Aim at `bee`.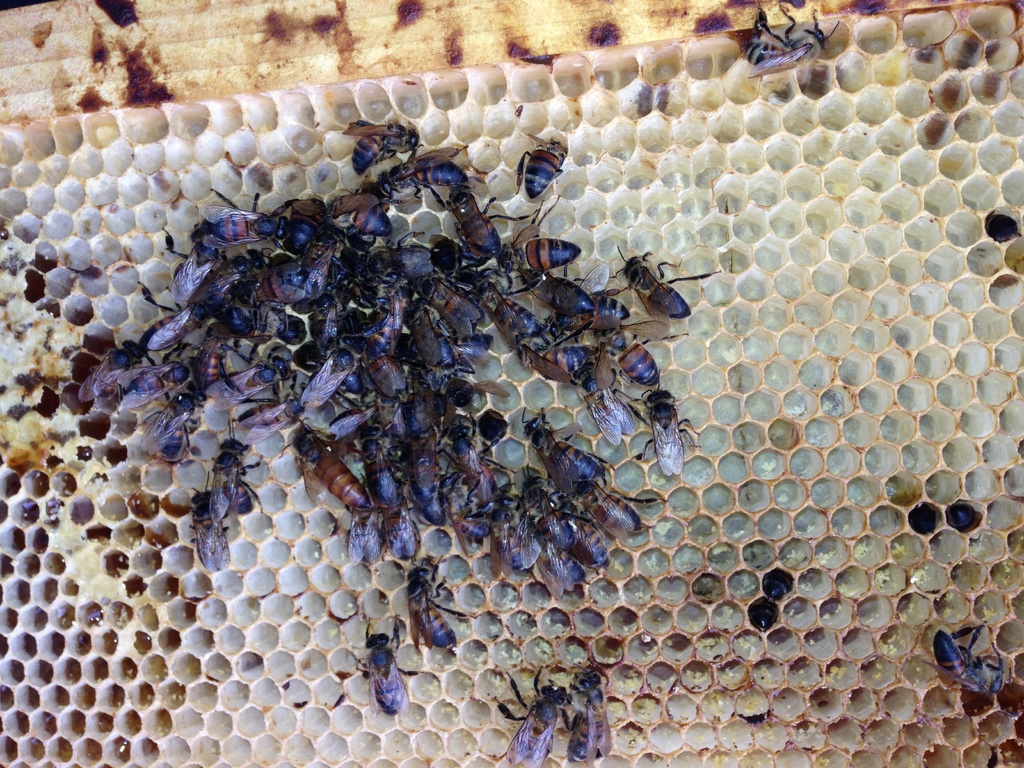
Aimed at 182 481 230 570.
